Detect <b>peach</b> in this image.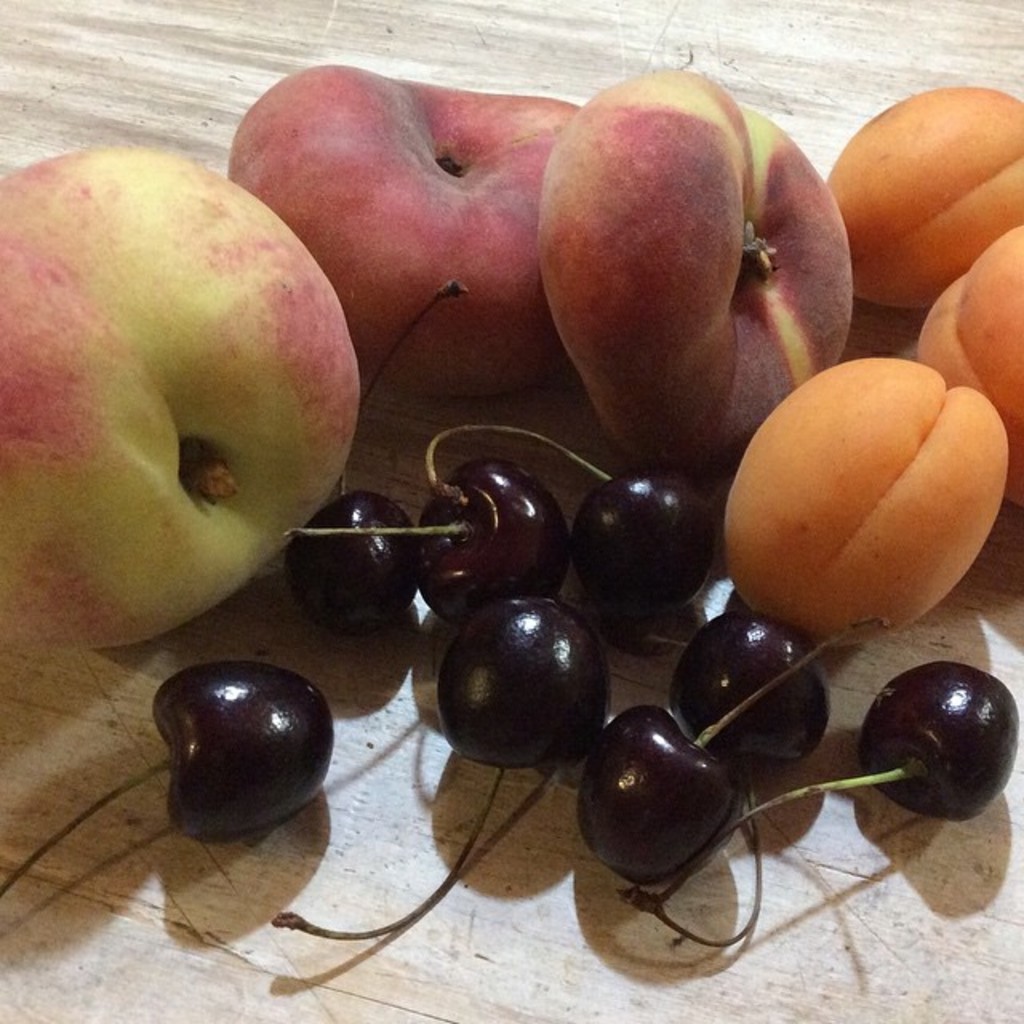
Detection: rect(0, 146, 363, 656).
